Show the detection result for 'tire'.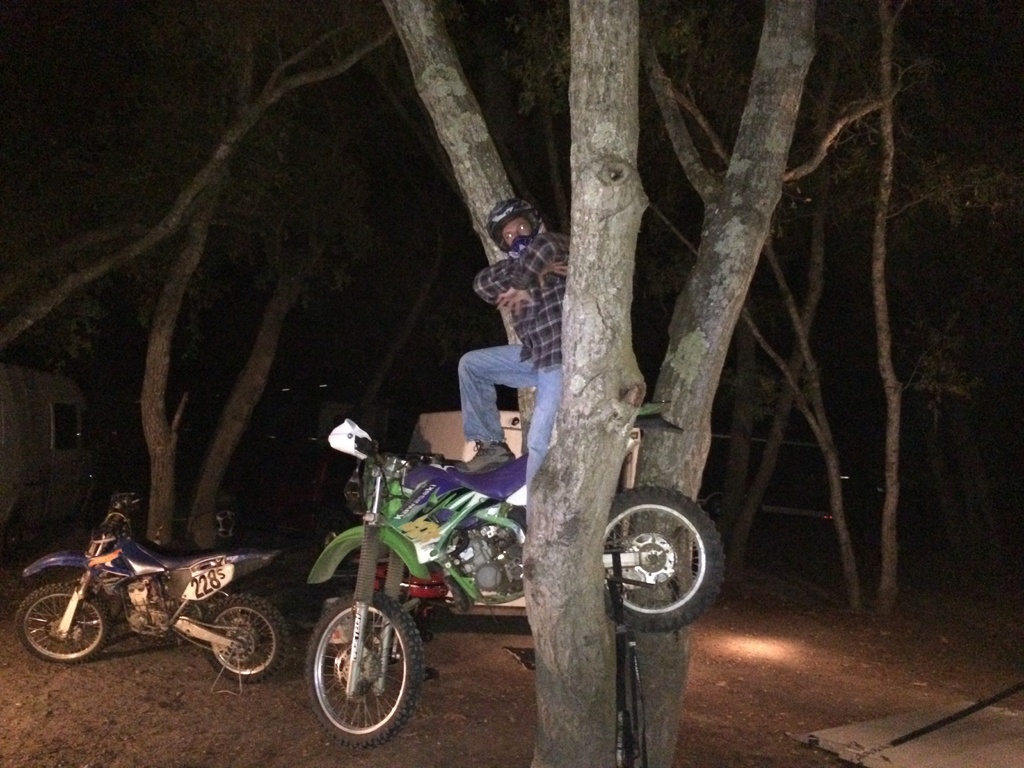
[14,588,116,662].
